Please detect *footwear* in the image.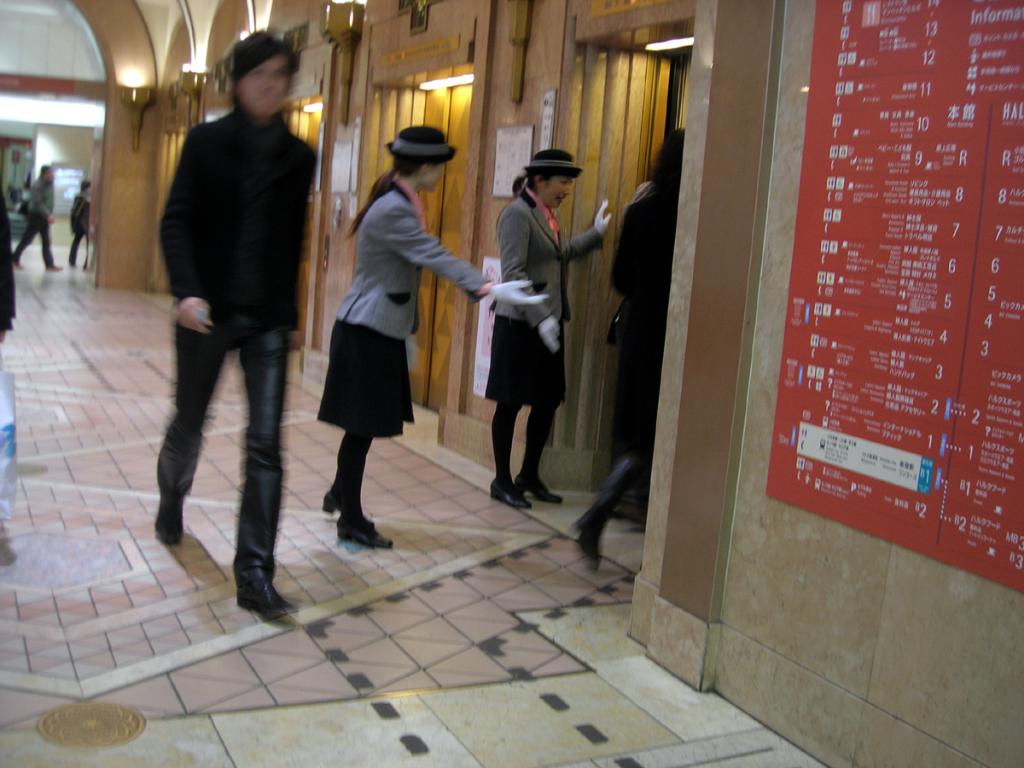
left=487, top=481, right=536, bottom=508.
